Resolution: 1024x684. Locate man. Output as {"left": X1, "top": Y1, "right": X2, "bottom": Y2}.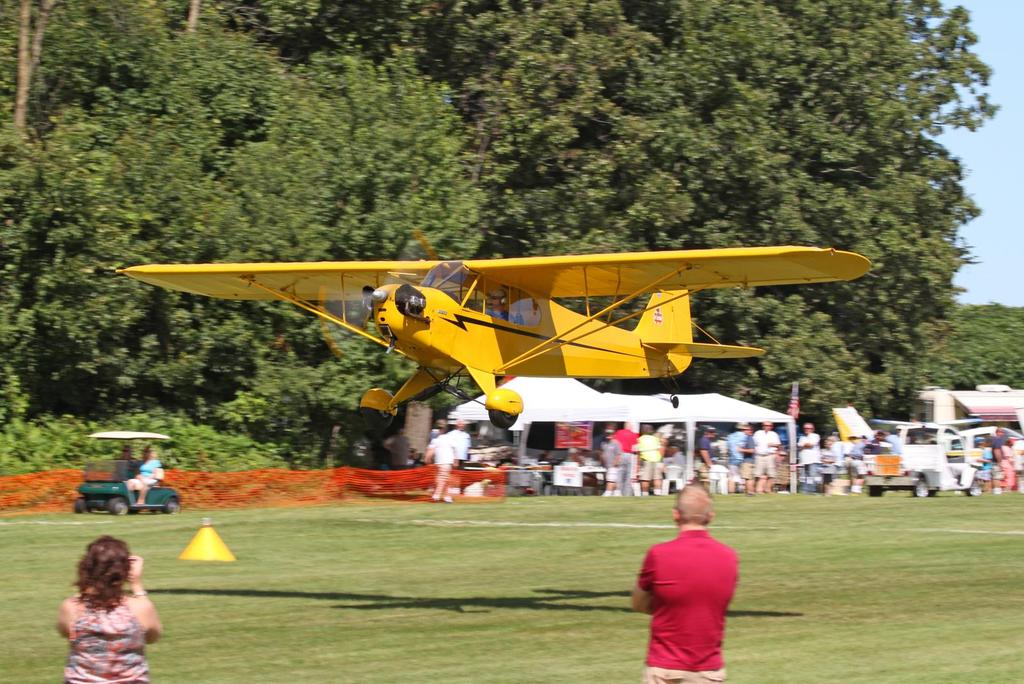
{"left": 987, "top": 426, "right": 1005, "bottom": 497}.
